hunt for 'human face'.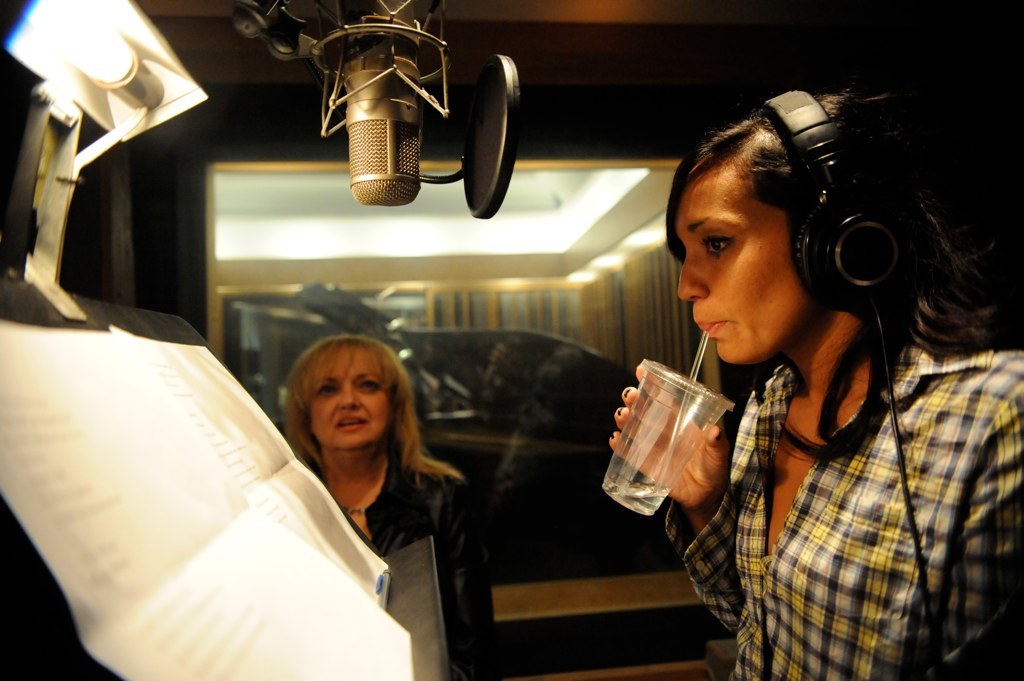
Hunted down at Rect(679, 162, 805, 363).
